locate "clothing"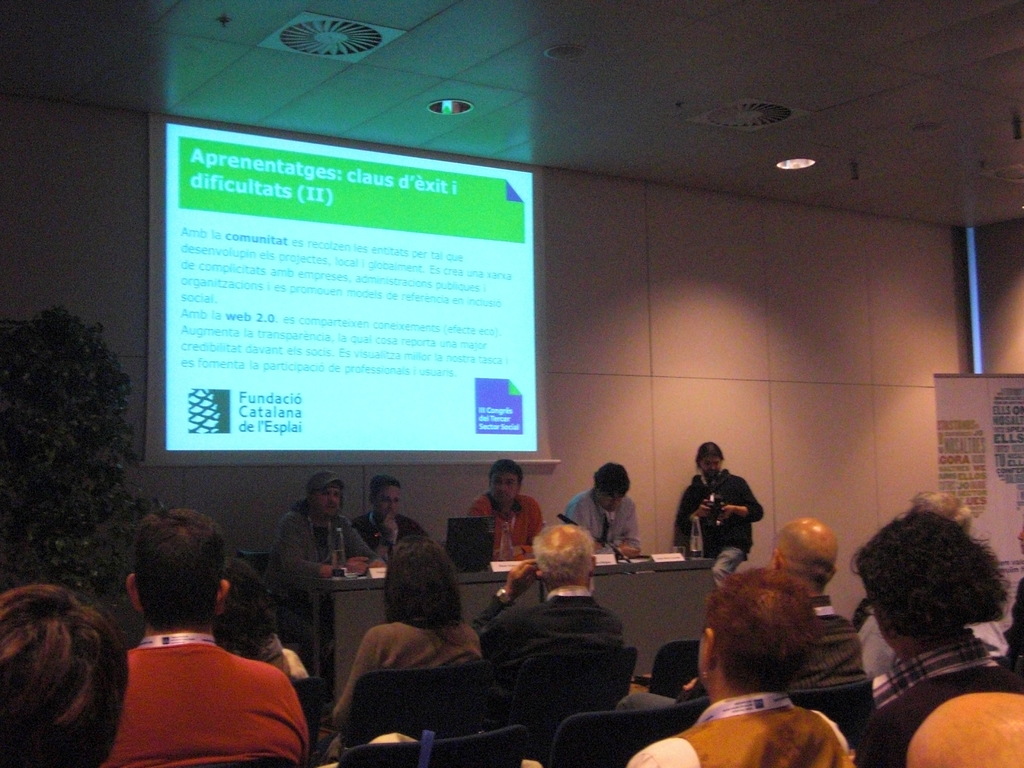
l=97, t=614, r=305, b=767
